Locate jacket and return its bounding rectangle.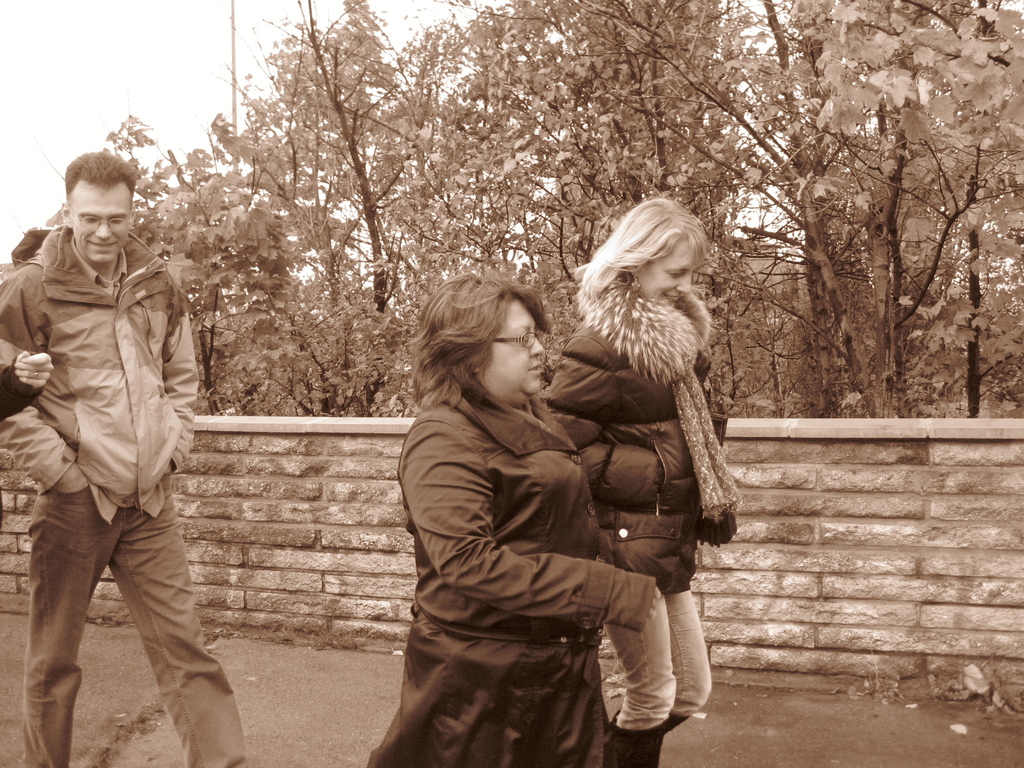
<region>355, 353, 682, 767</region>.
